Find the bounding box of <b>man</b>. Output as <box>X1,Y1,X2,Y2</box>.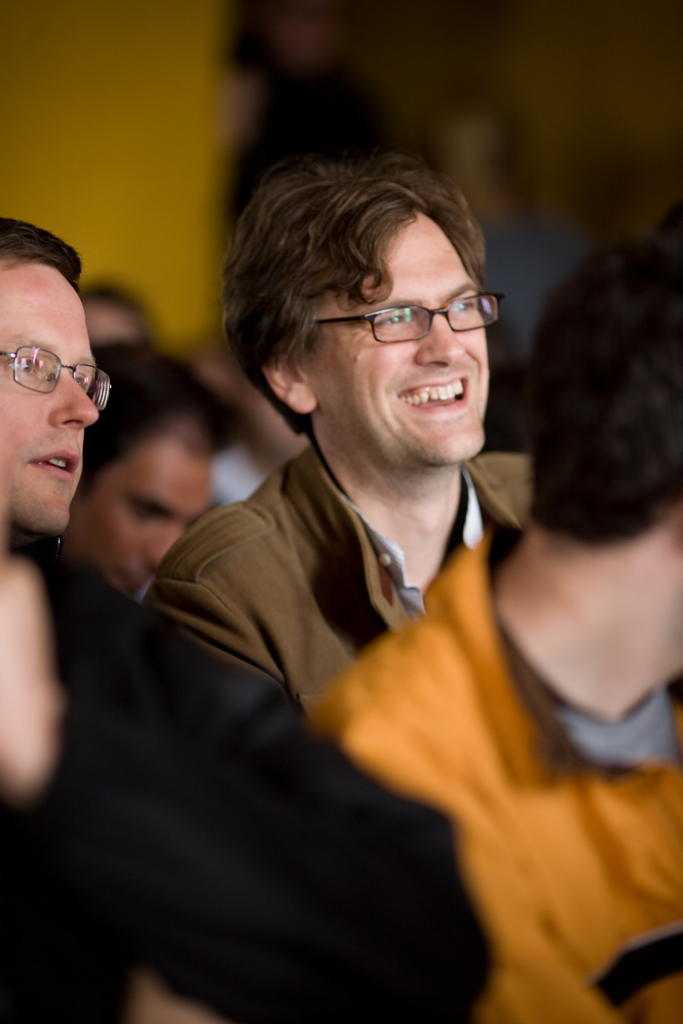
<box>300,205,682,1023</box>.
